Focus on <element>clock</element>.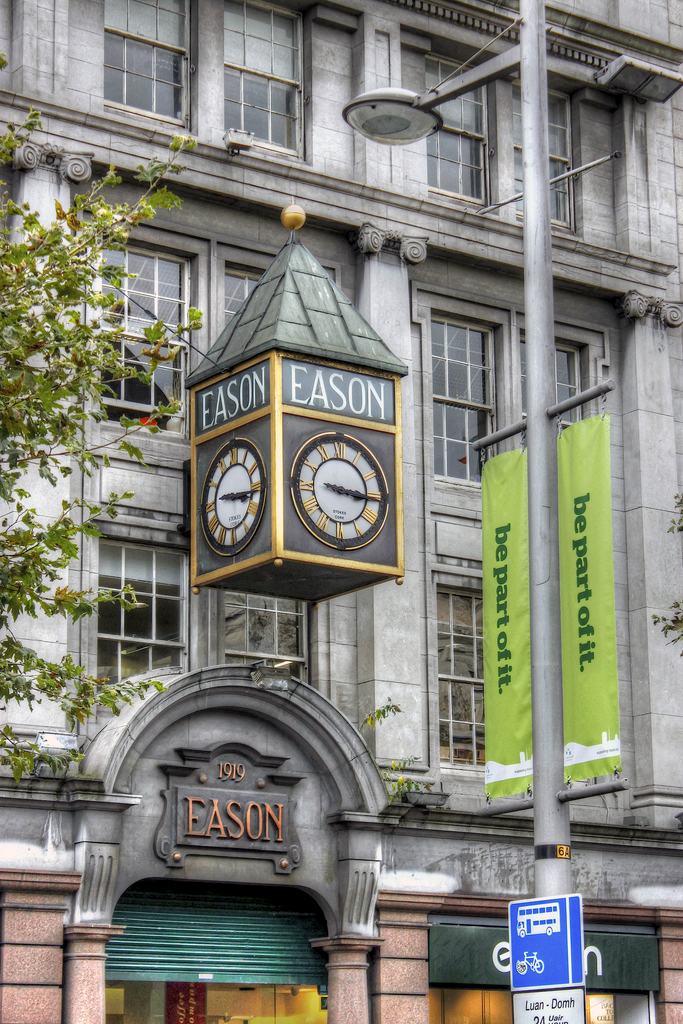
Focused at bbox=(288, 430, 389, 554).
